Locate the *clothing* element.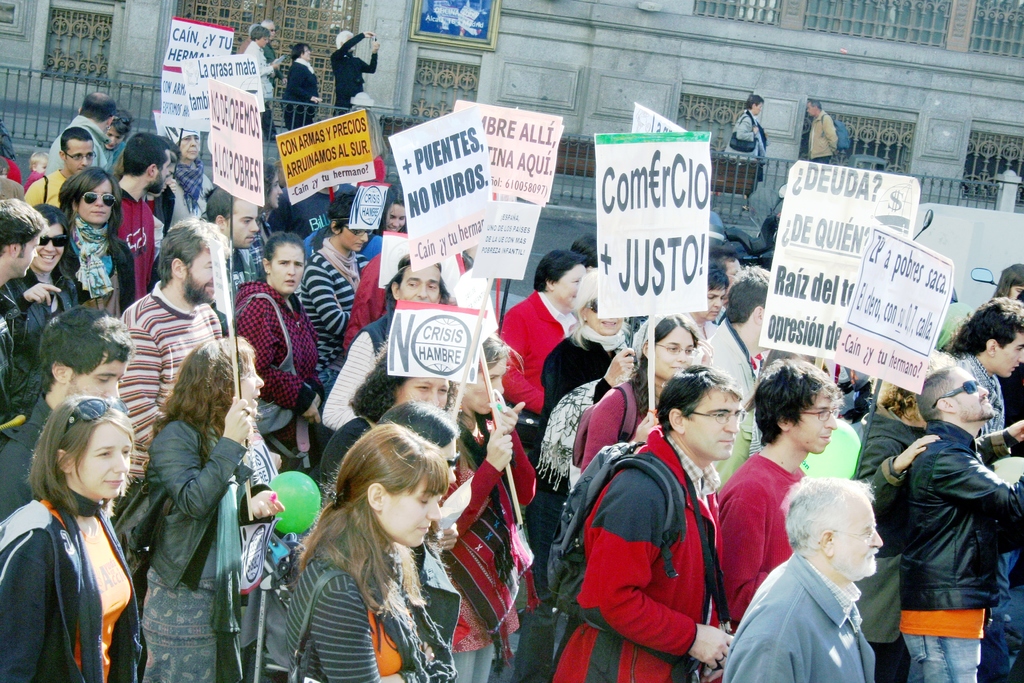
Element bbox: (494,288,578,415).
